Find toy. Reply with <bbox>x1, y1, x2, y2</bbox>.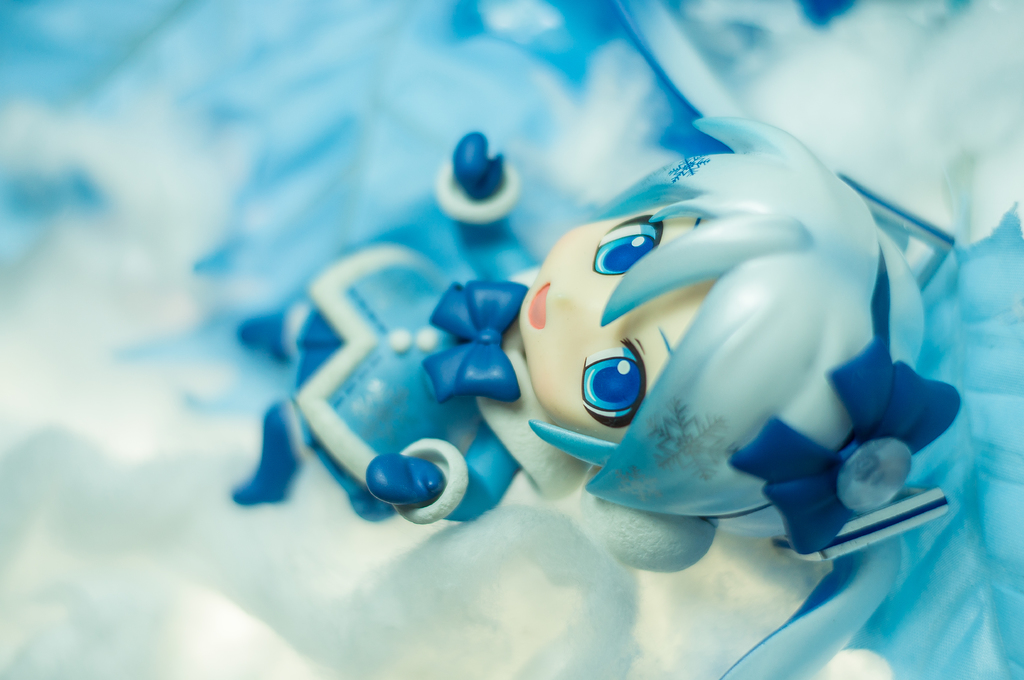
<bbox>261, 122, 972, 591</bbox>.
